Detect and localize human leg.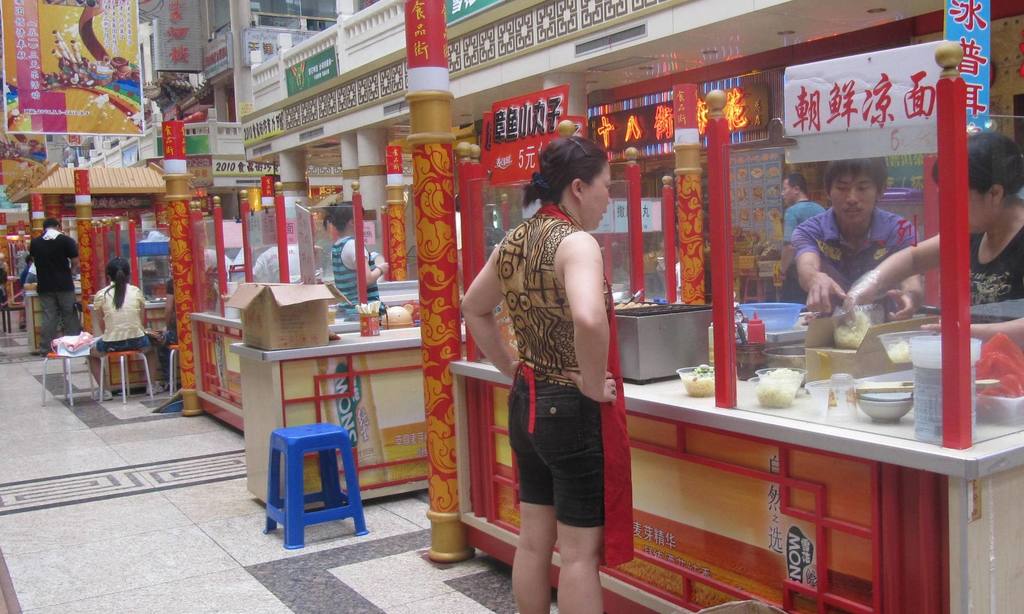
Localized at [x1=505, y1=401, x2=561, y2=613].
